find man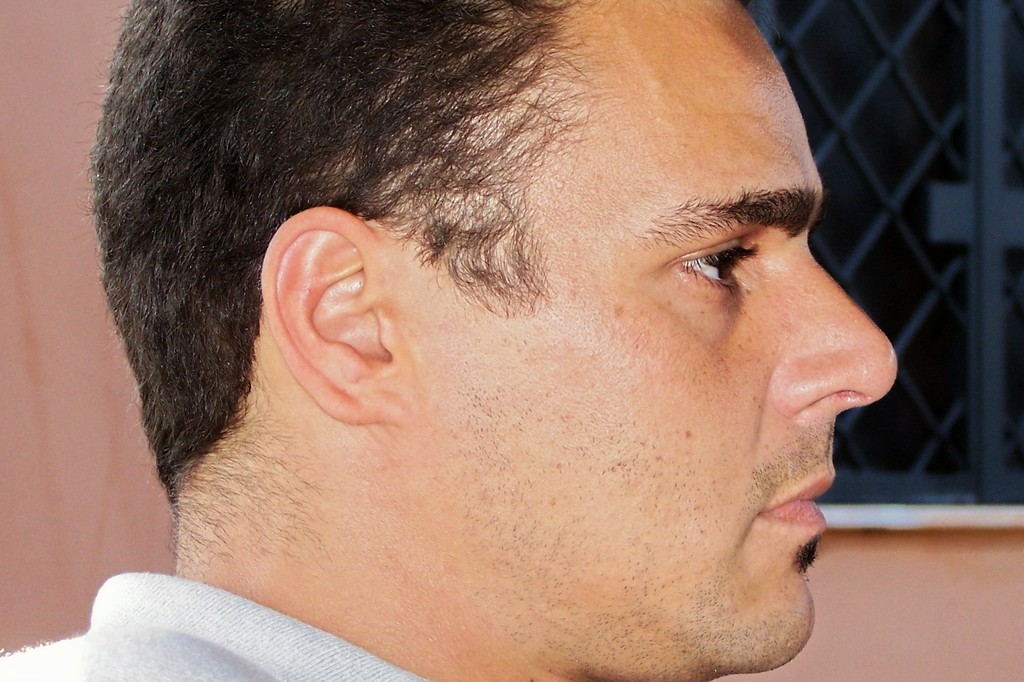
0:0:897:681
